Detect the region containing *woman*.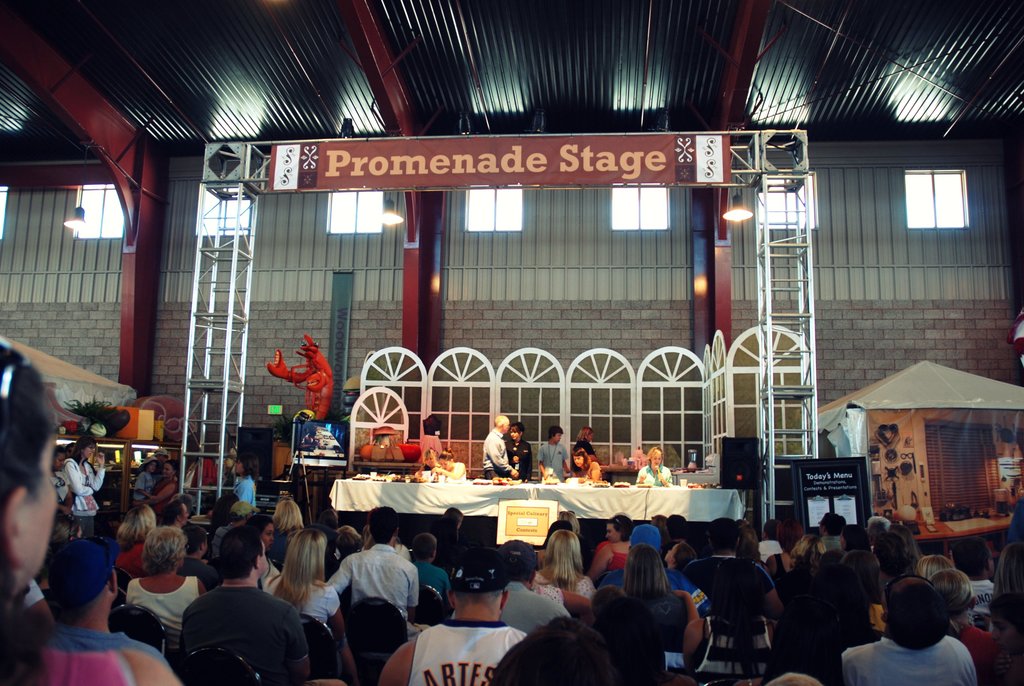
<box>0,346,56,685</box>.
